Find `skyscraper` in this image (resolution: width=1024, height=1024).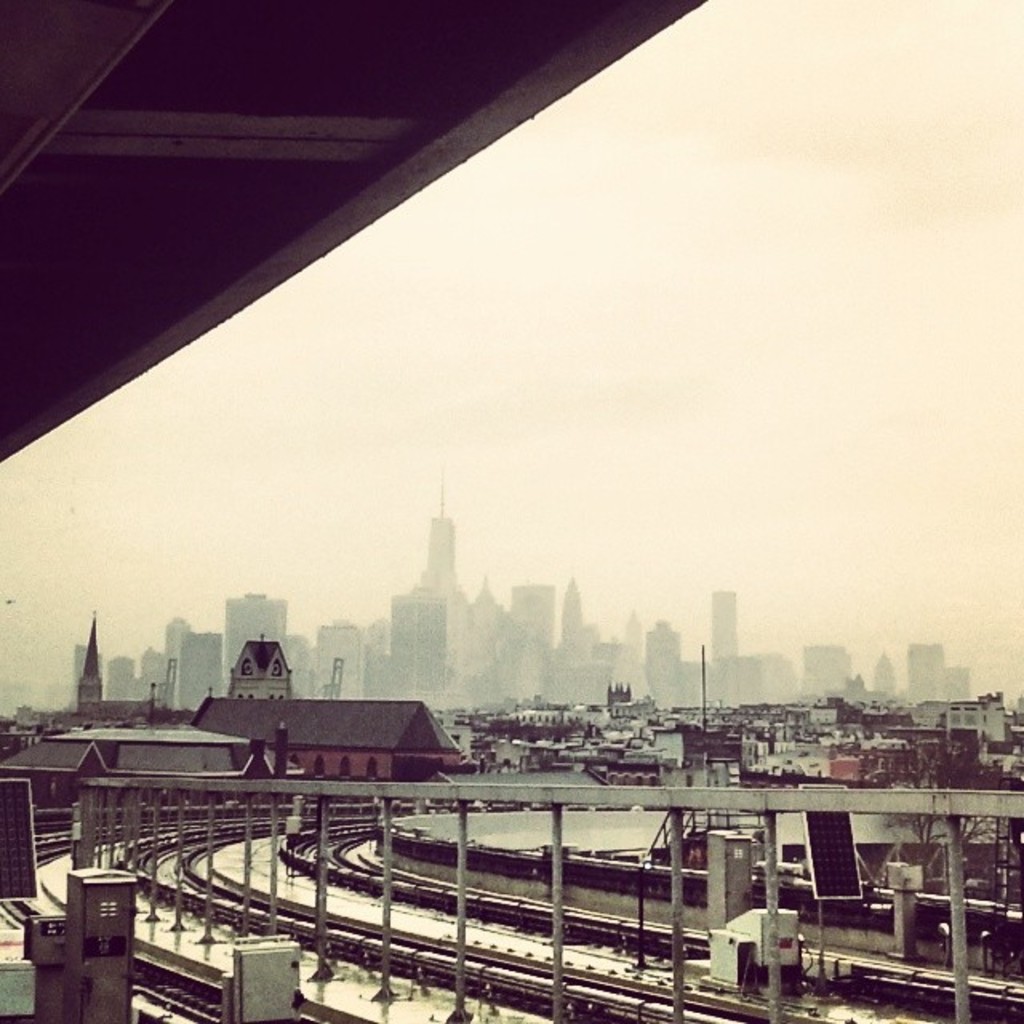
region(944, 662, 976, 710).
